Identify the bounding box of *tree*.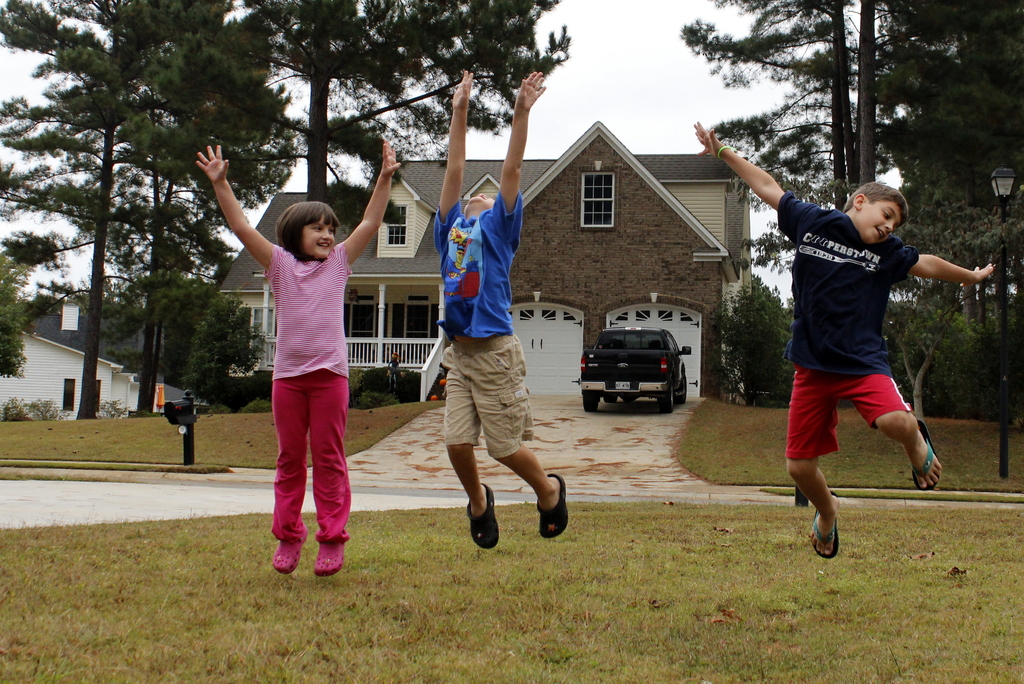
left=161, top=0, right=559, bottom=212.
